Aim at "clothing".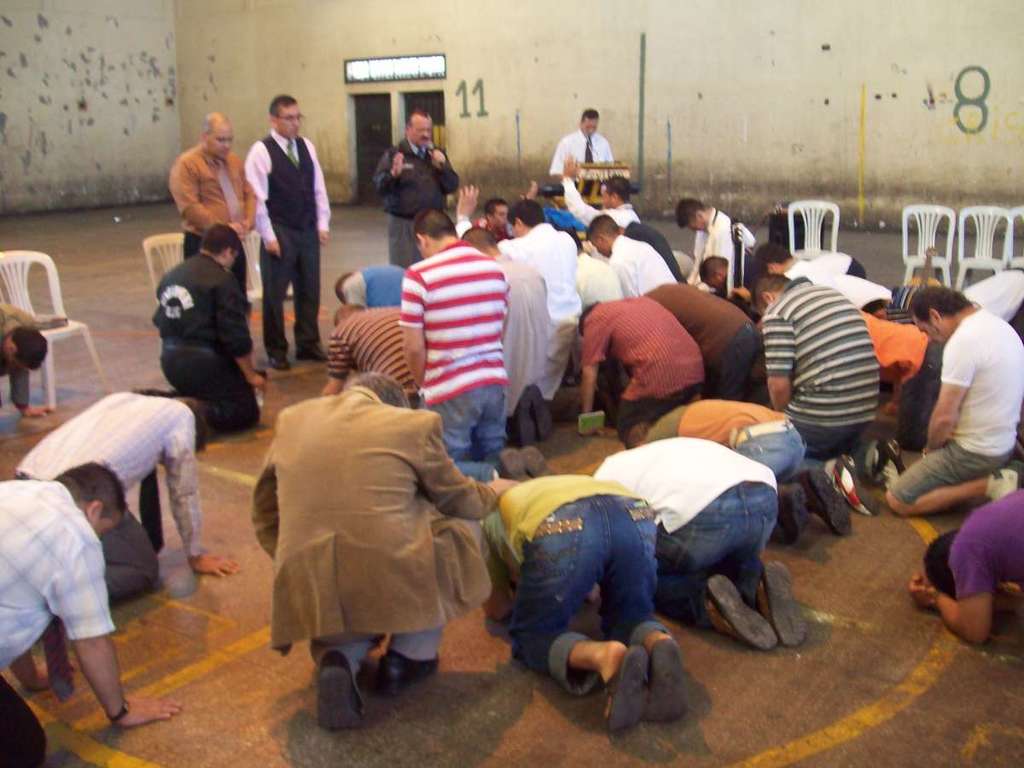
Aimed at 172, 148, 260, 301.
